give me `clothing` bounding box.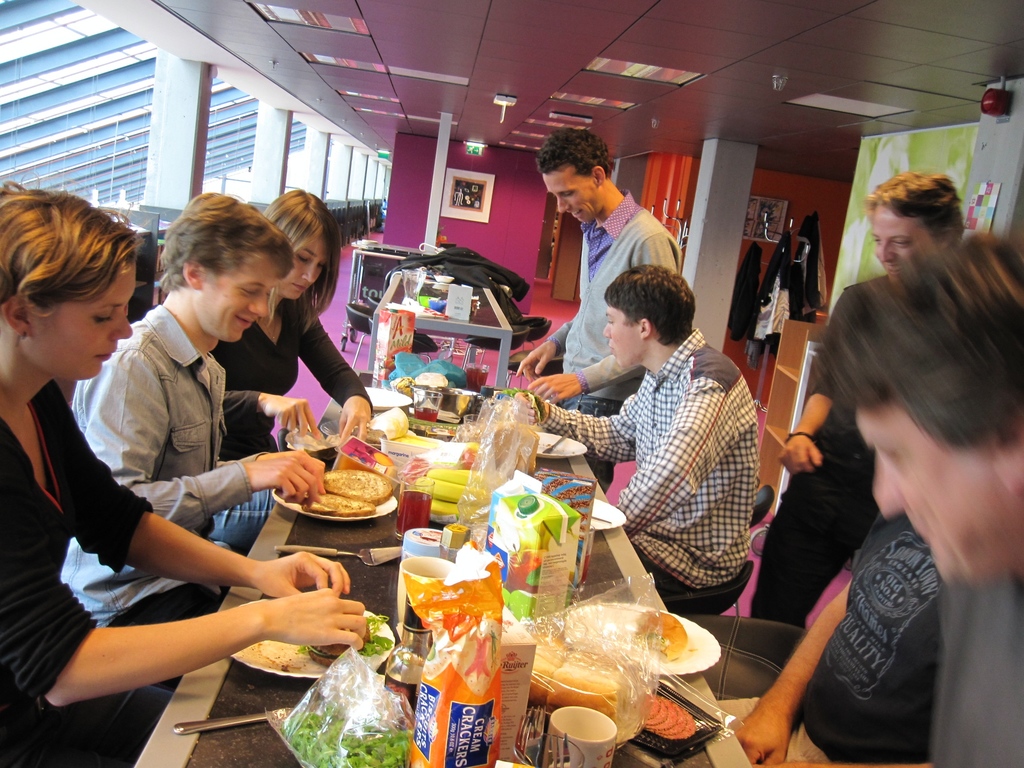
box=[543, 186, 684, 491].
